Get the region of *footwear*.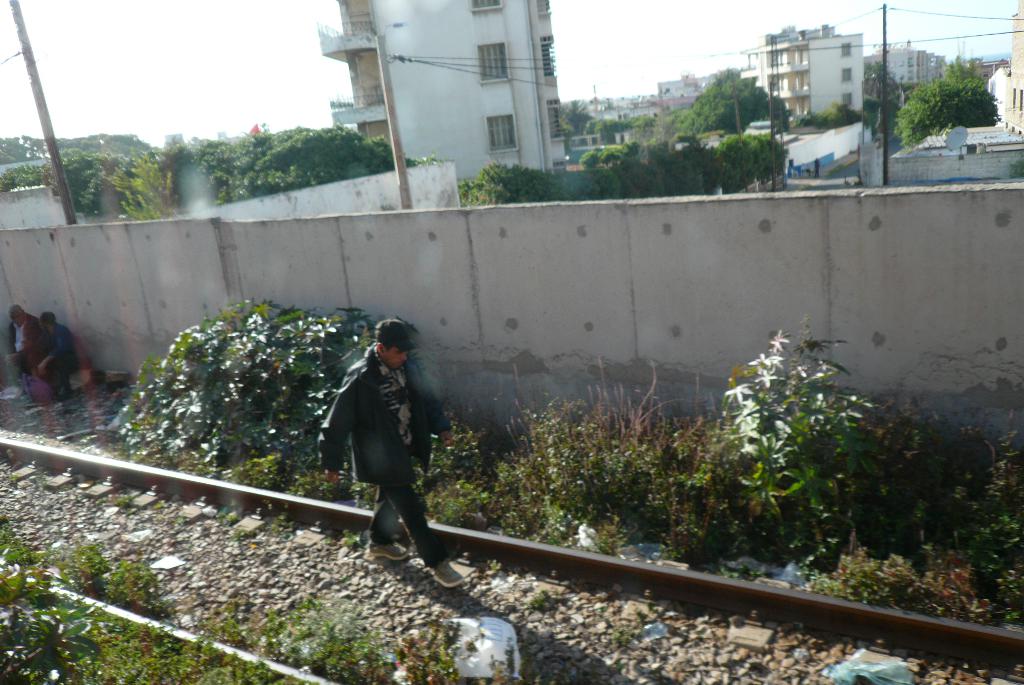
x1=370 y1=542 x2=414 y2=564.
